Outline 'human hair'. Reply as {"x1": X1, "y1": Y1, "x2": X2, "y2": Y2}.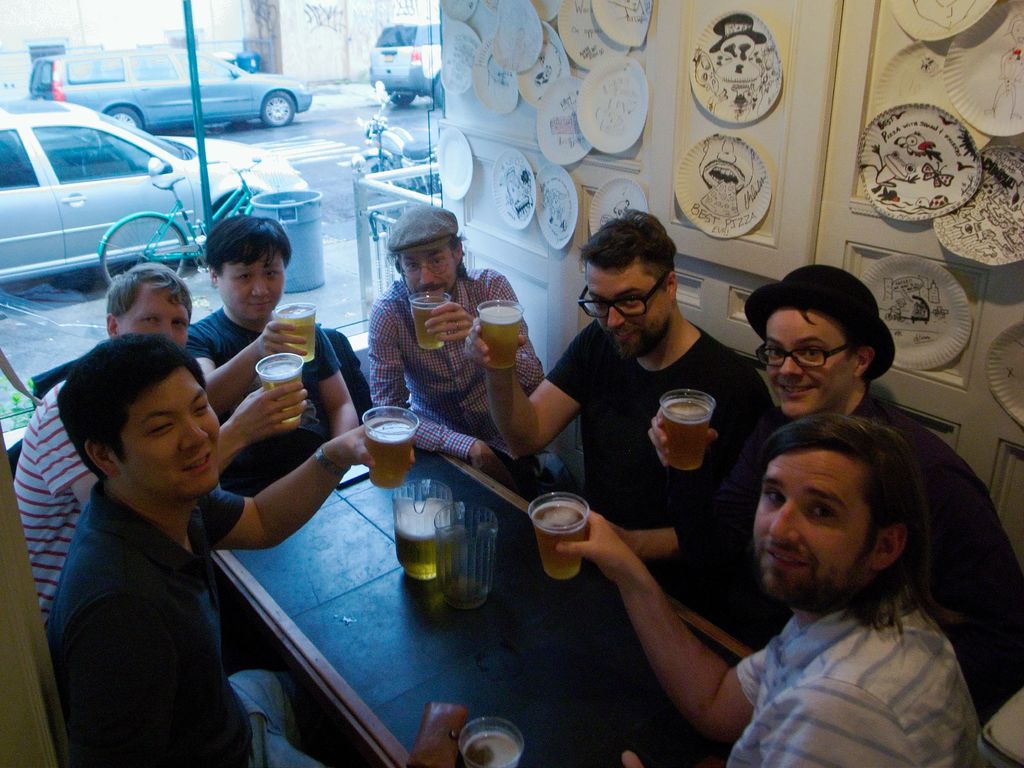
{"x1": 577, "y1": 207, "x2": 677, "y2": 294}.
